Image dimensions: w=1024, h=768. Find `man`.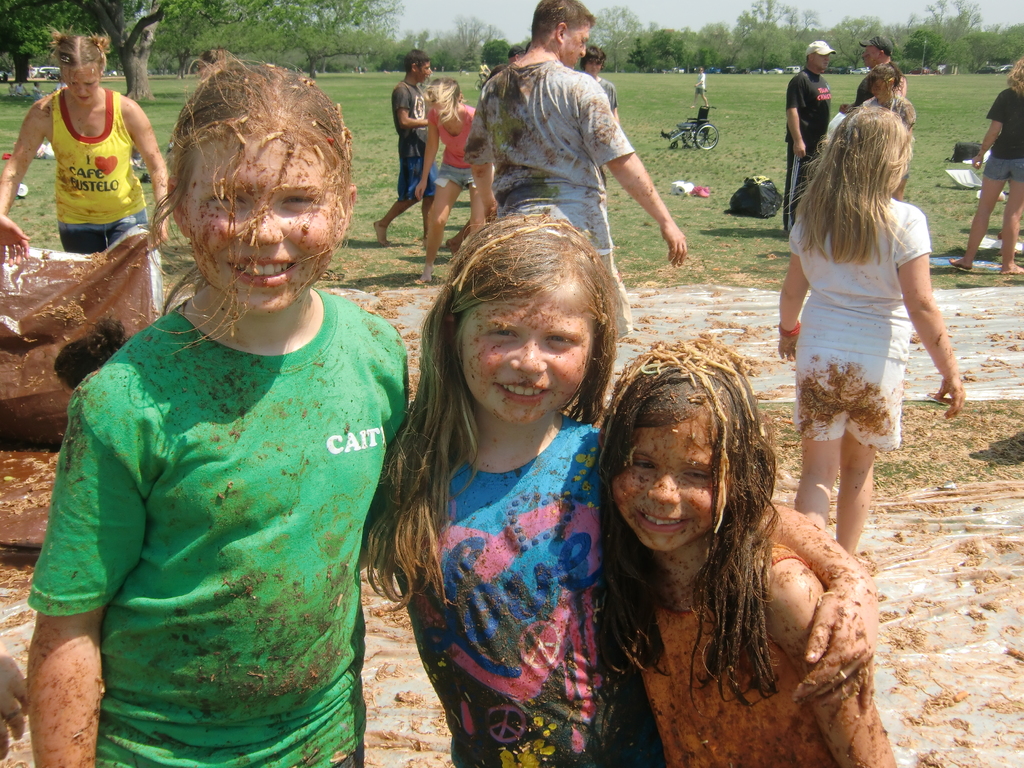
(836,34,907,116).
